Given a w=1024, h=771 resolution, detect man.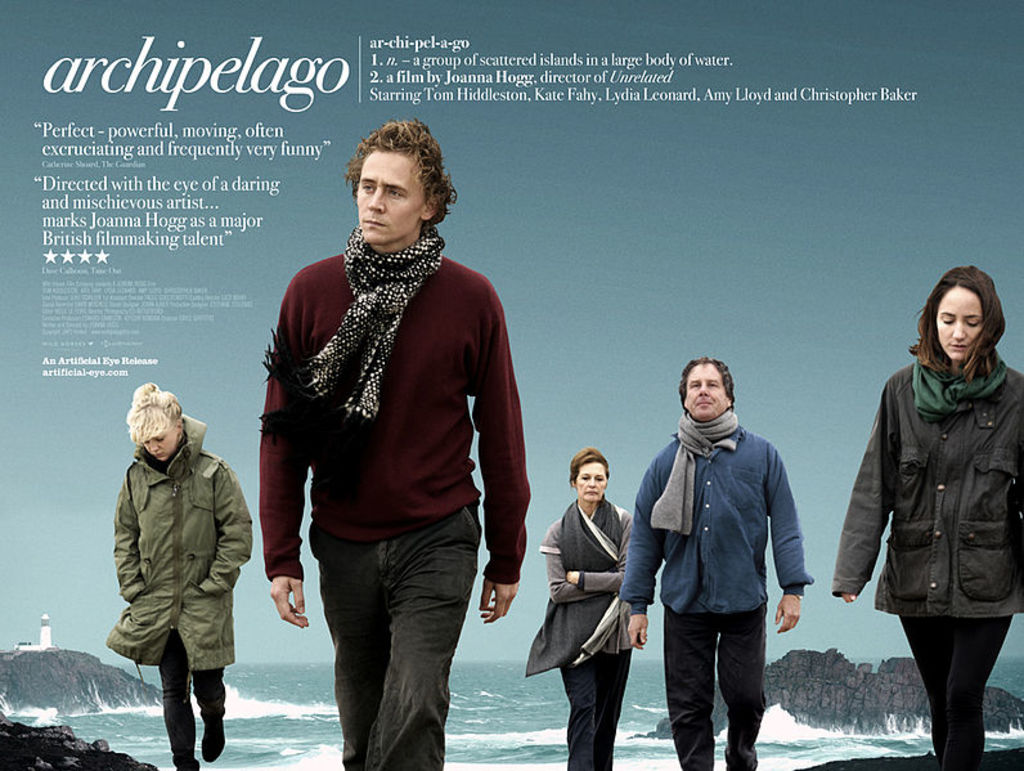
(x1=260, y1=117, x2=530, y2=770).
